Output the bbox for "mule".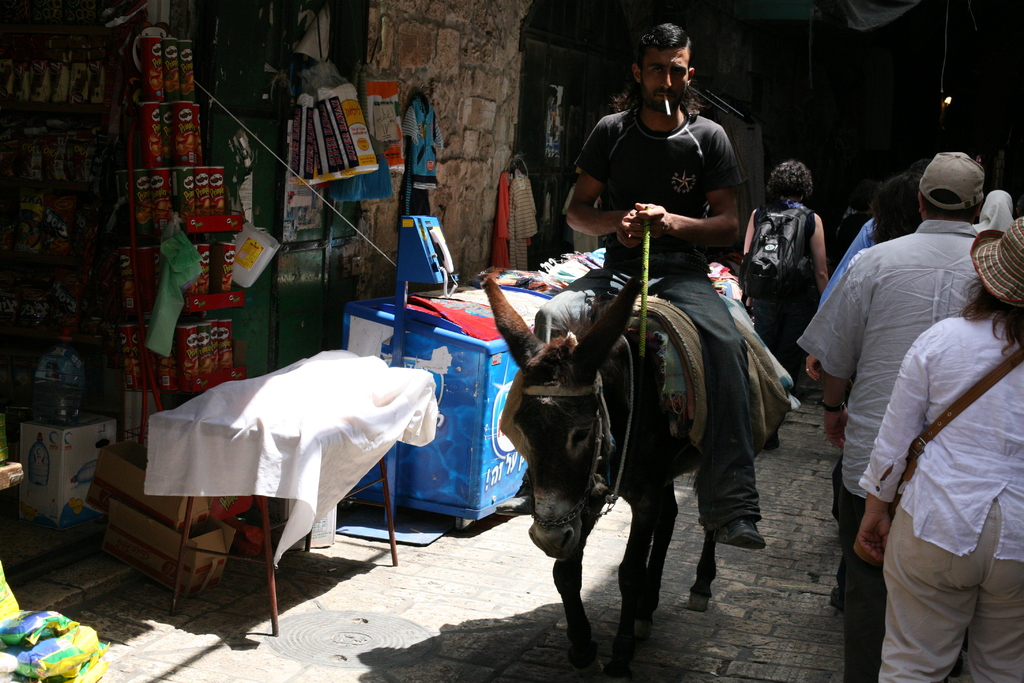
bbox=(492, 235, 781, 667).
